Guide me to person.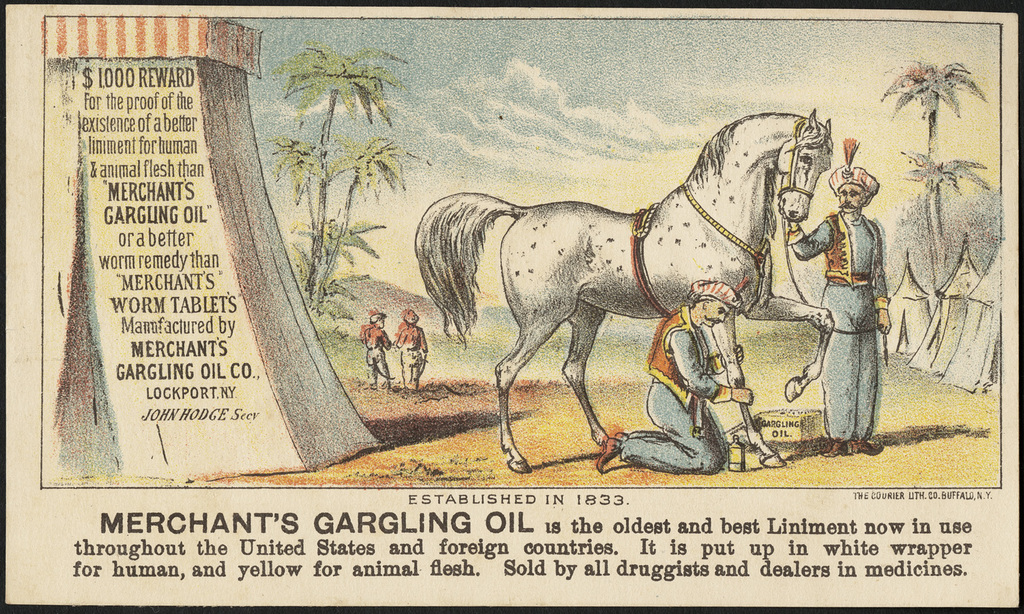
Guidance: bbox=(393, 310, 426, 397).
